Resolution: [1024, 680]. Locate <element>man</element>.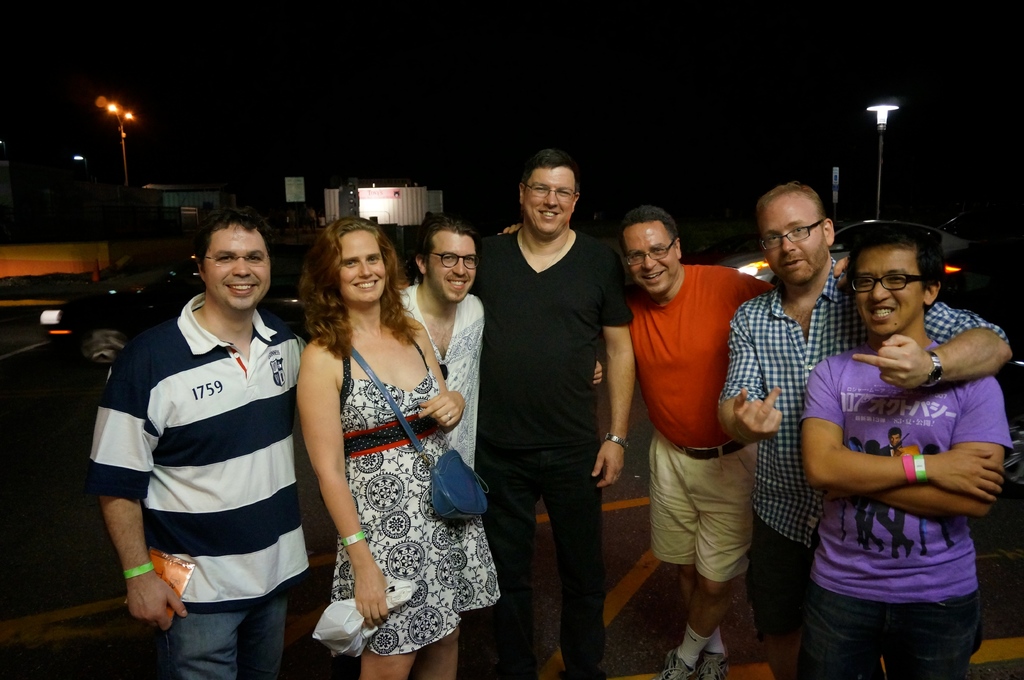
{"left": 717, "top": 174, "right": 1020, "bottom": 679}.
